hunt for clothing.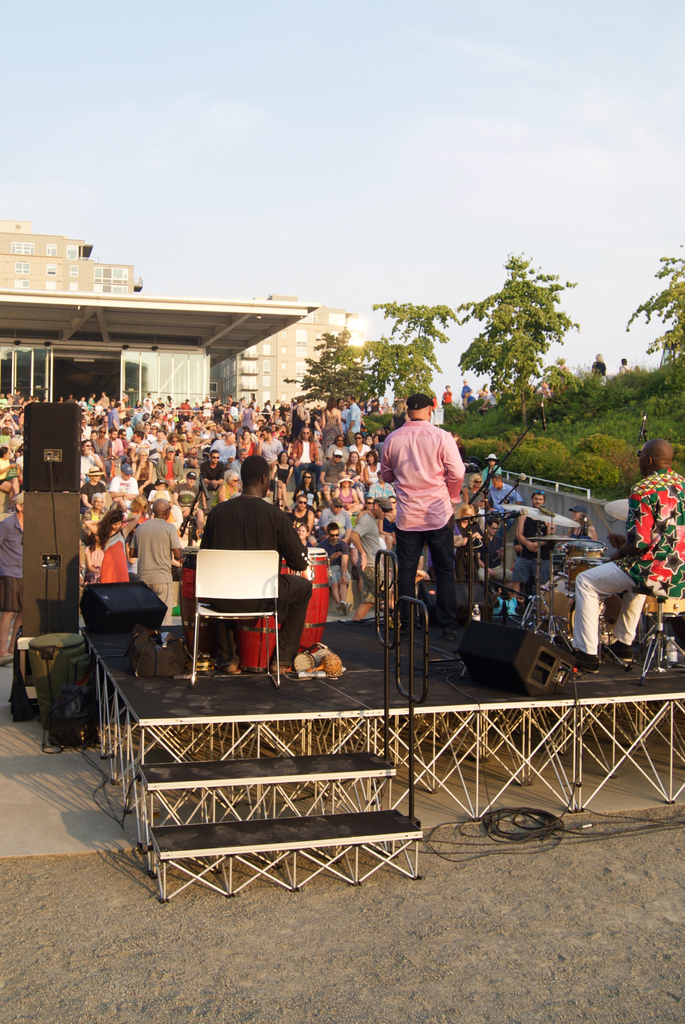
Hunted down at 316/536/348/586.
